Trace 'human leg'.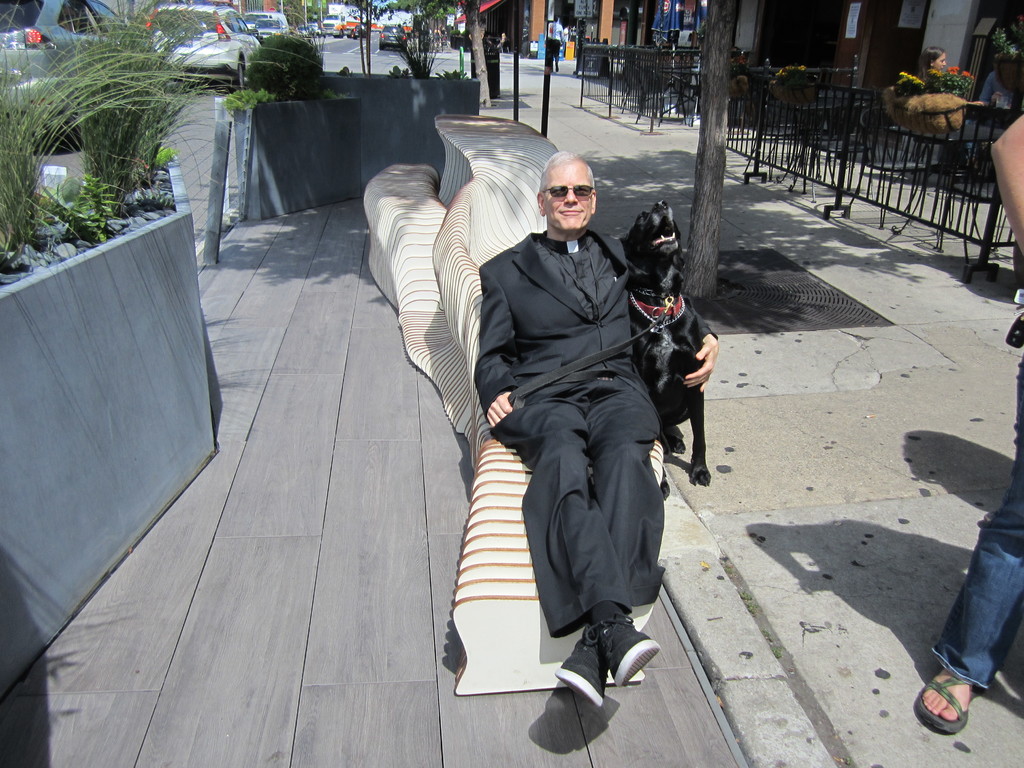
Traced to {"x1": 924, "y1": 448, "x2": 1023, "y2": 759}.
